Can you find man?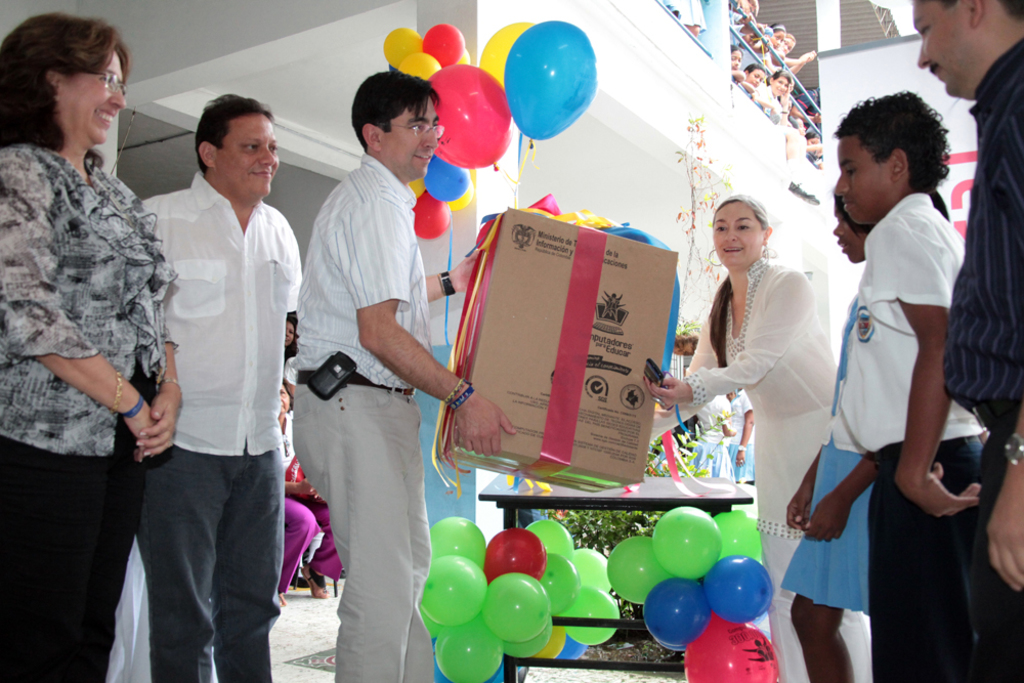
Yes, bounding box: bbox=[133, 93, 303, 682].
